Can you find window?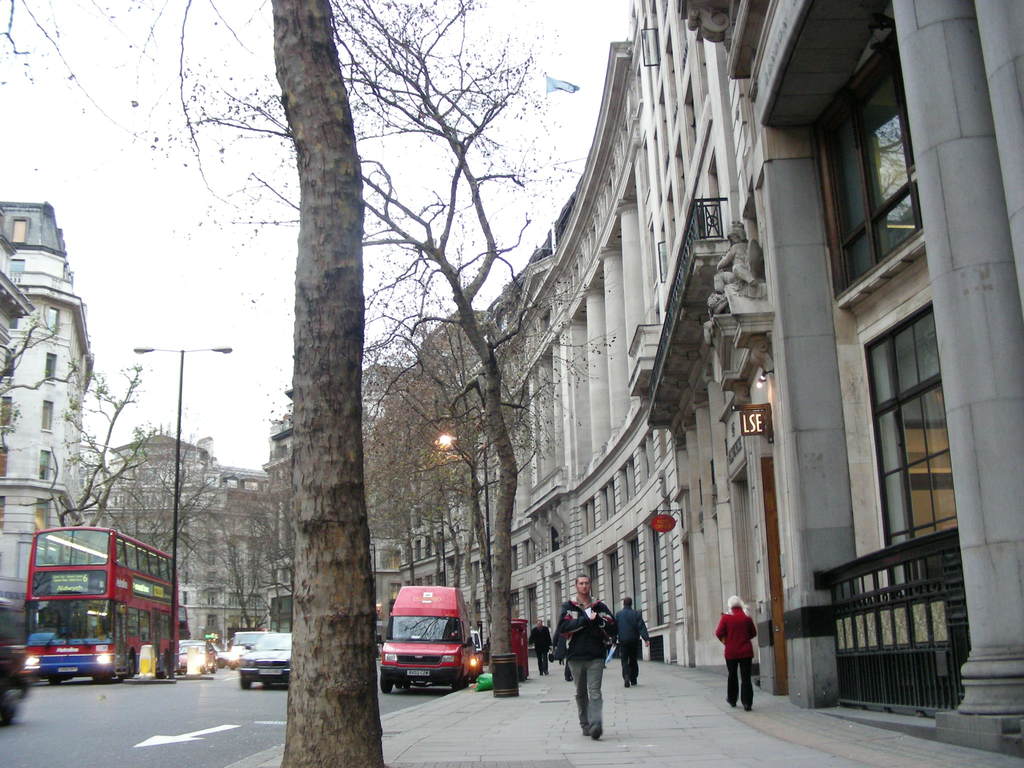
Yes, bounding box: <region>422, 536, 435, 556</region>.
